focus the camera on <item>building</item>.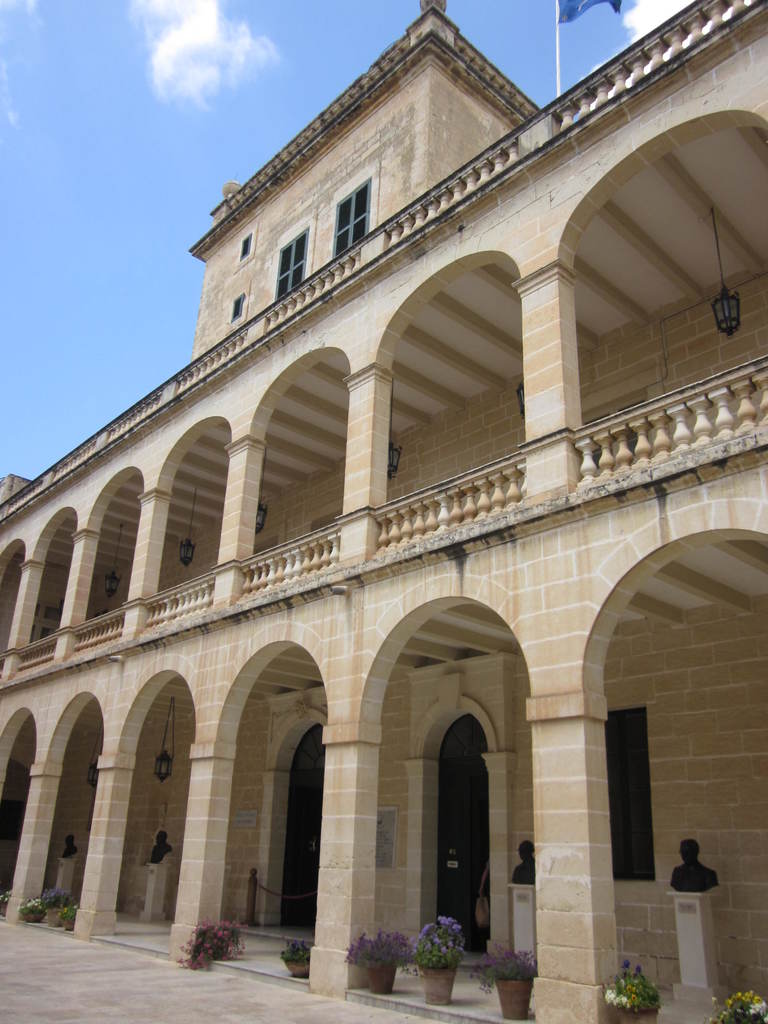
Focus region: region(0, 0, 767, 1023).
